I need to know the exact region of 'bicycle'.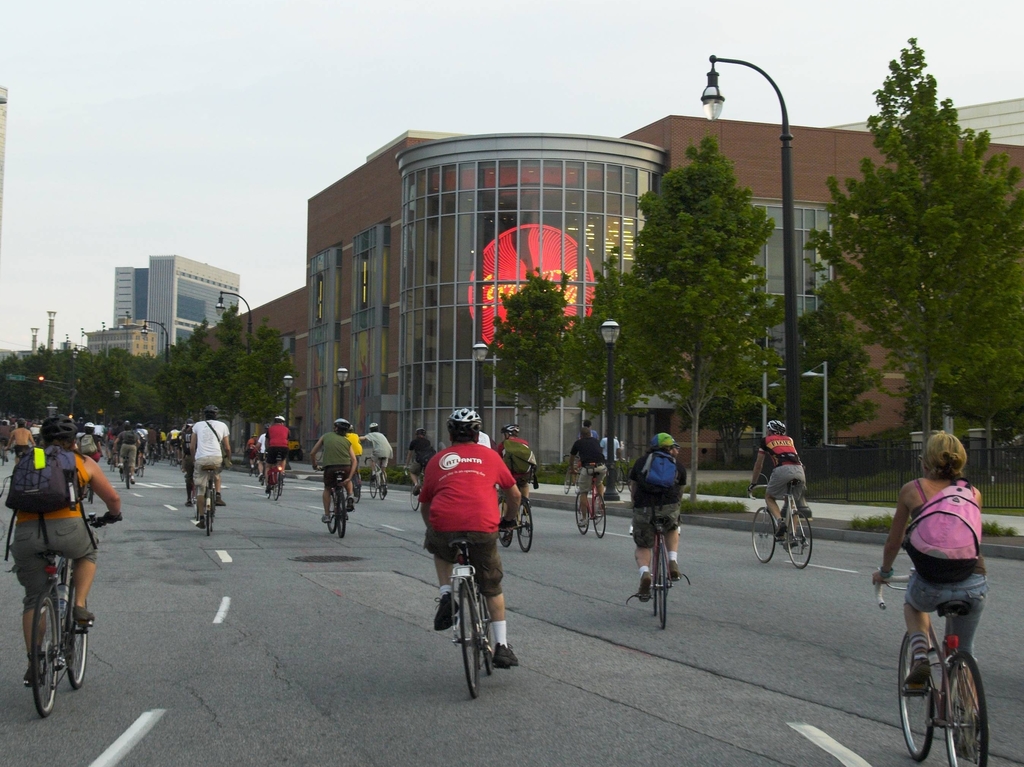
Region: (left=0, top=439, right=9, bottom=467).
